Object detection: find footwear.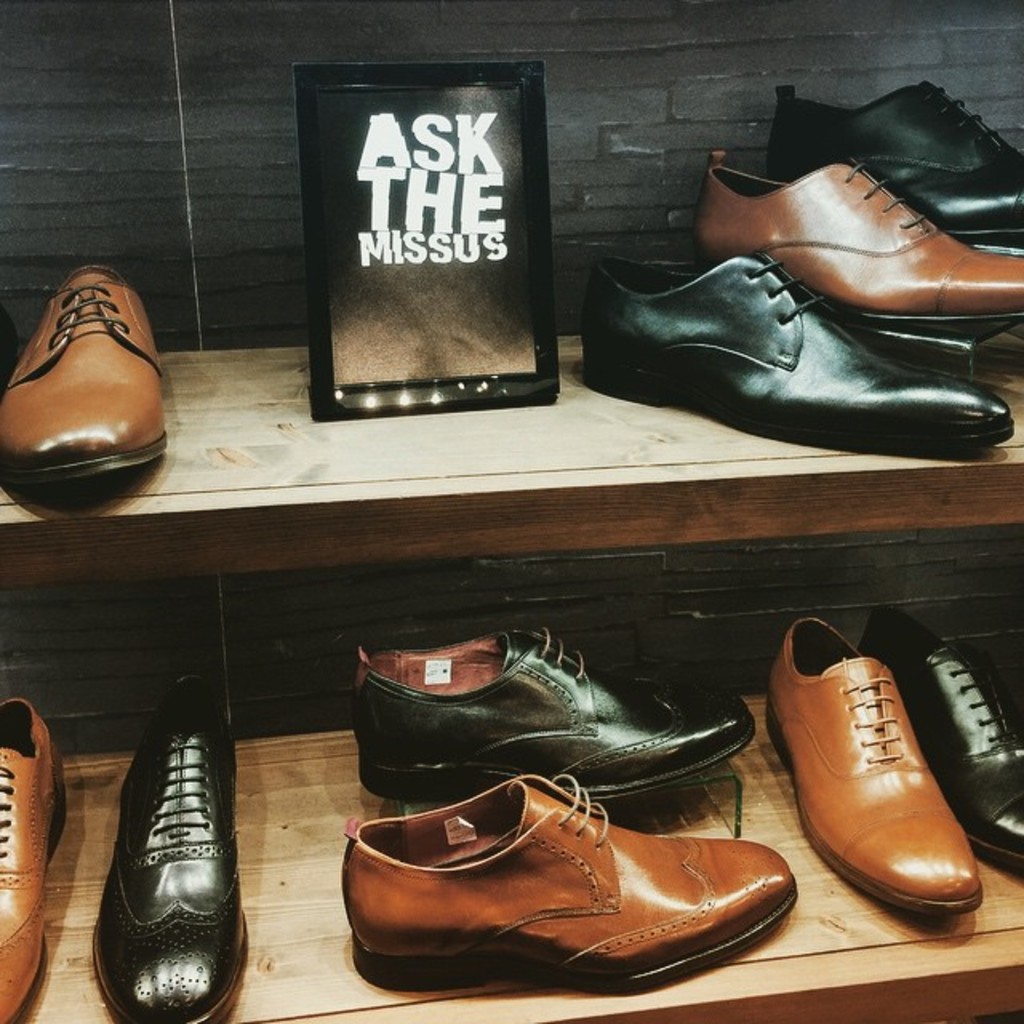
(left=762, top=99, right=1022, bottom=243).
